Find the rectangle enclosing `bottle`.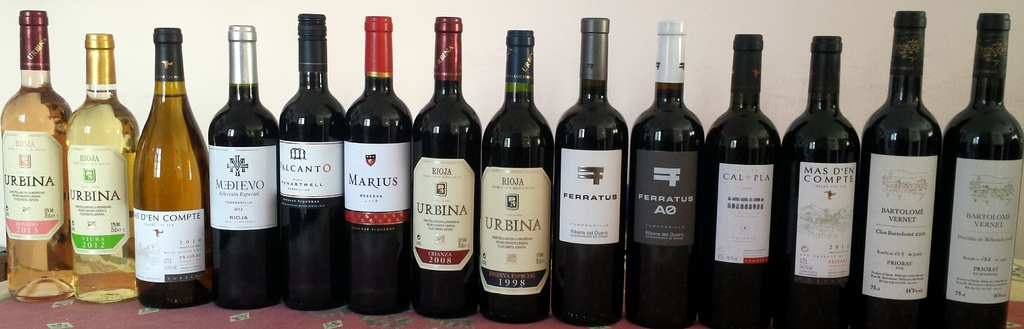
BBox(773, 28, 861, 328).
